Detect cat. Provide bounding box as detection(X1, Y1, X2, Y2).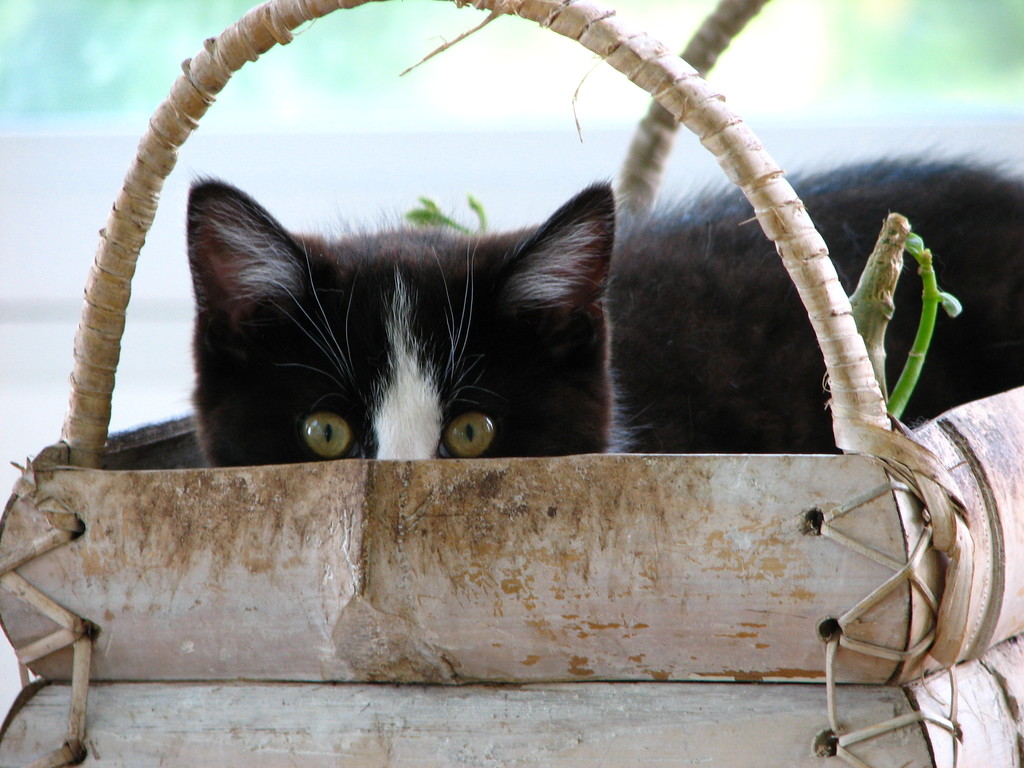
detection(181, 144, 1023, 458).
